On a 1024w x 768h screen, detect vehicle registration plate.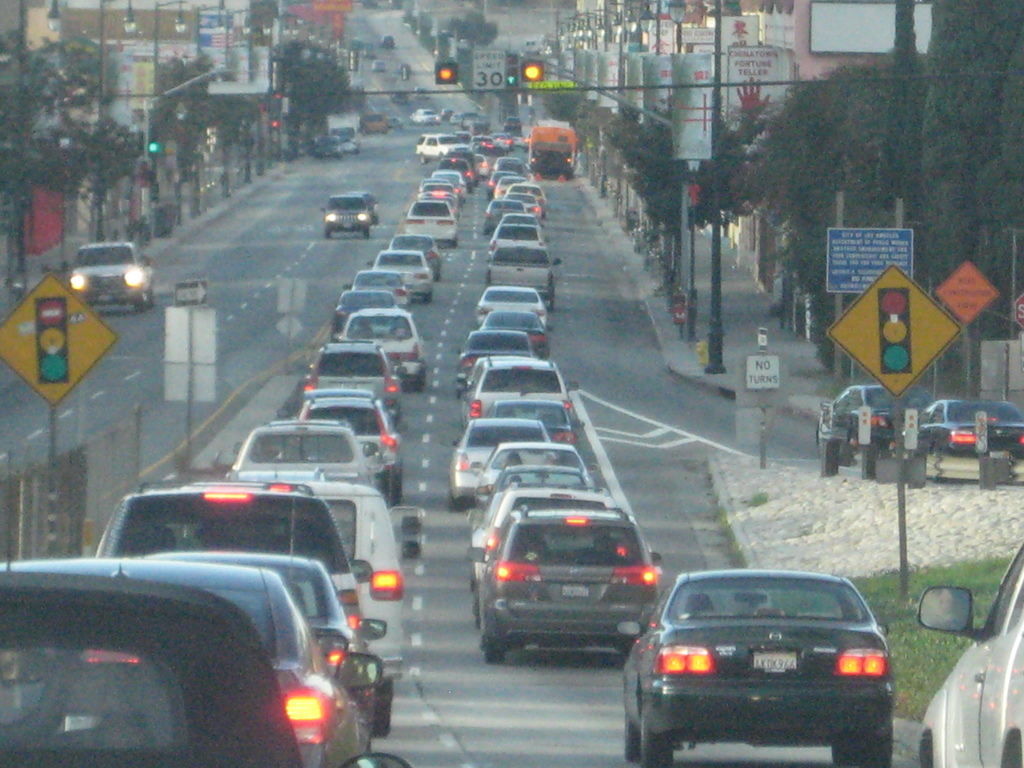
detection(752, 649, 799, 675).
